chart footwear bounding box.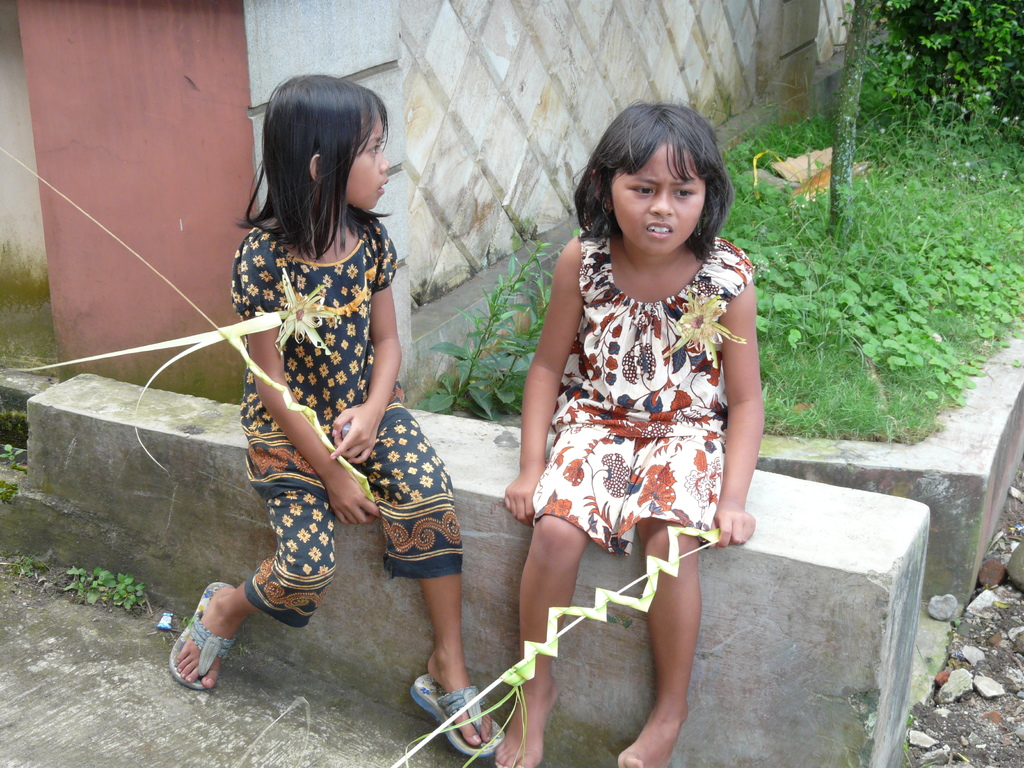
Charted: [159, 608, 237, 703].
